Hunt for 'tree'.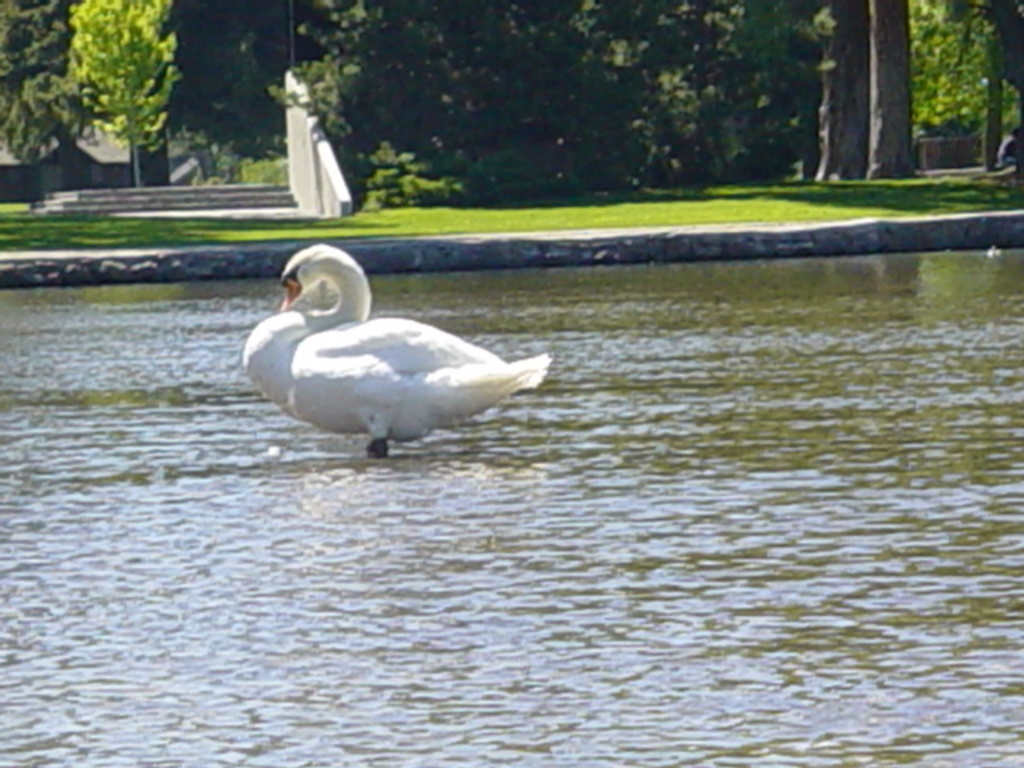
Hunted down at Rect(864, 0, 917, 181).
